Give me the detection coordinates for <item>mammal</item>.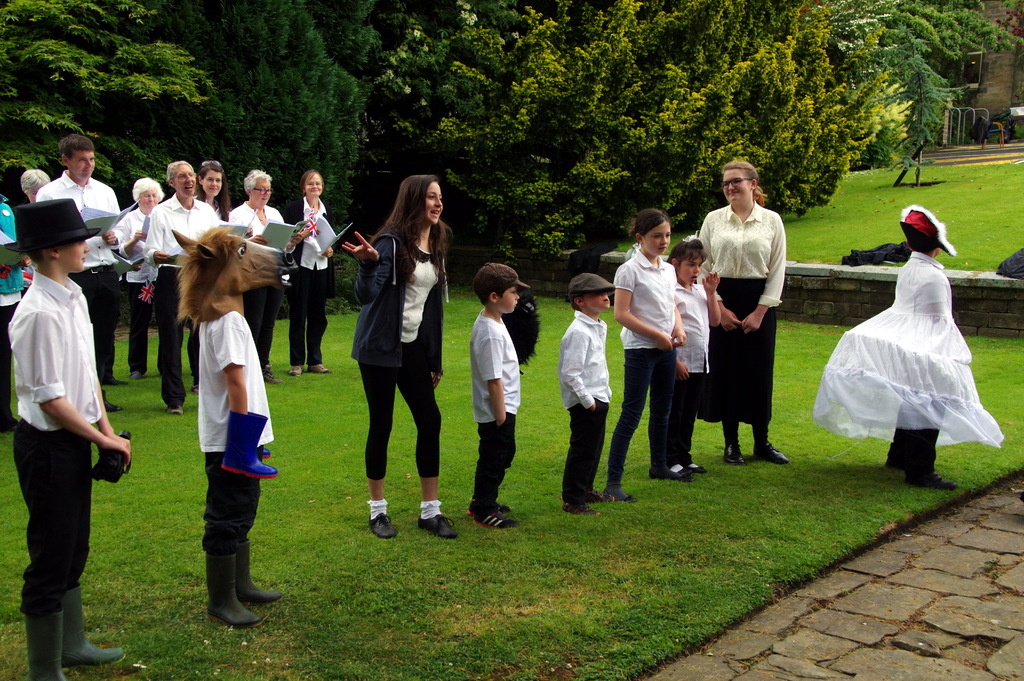
20/168/56/201.
